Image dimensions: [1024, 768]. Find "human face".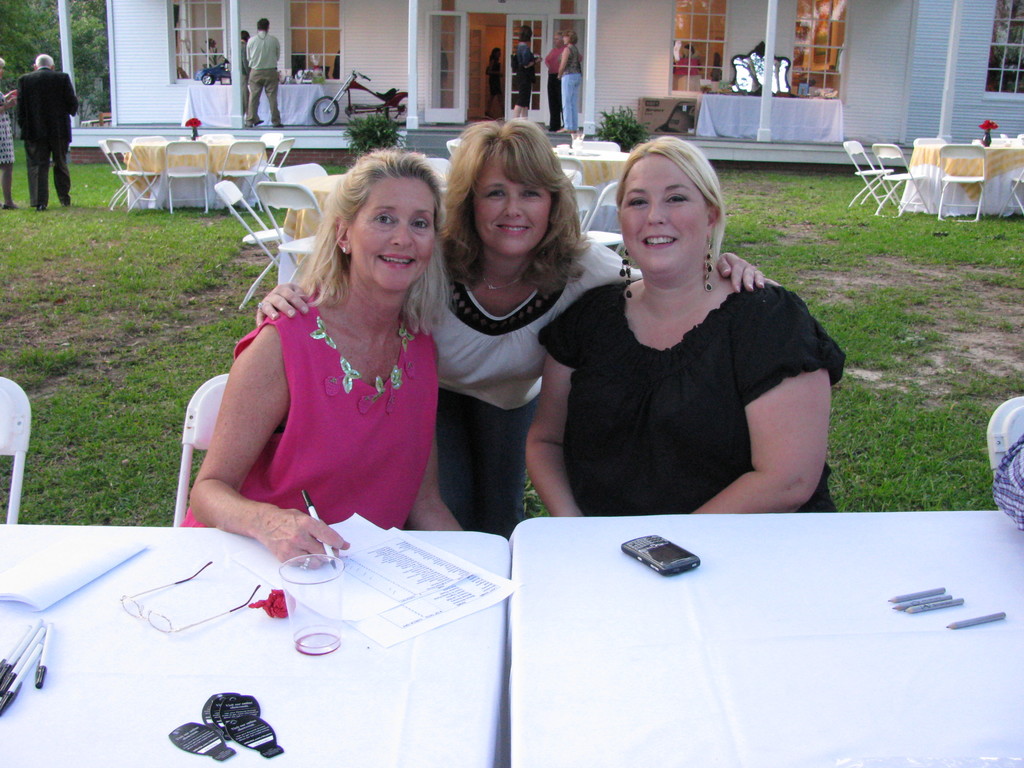
crop(0, 62, 7, 78).
